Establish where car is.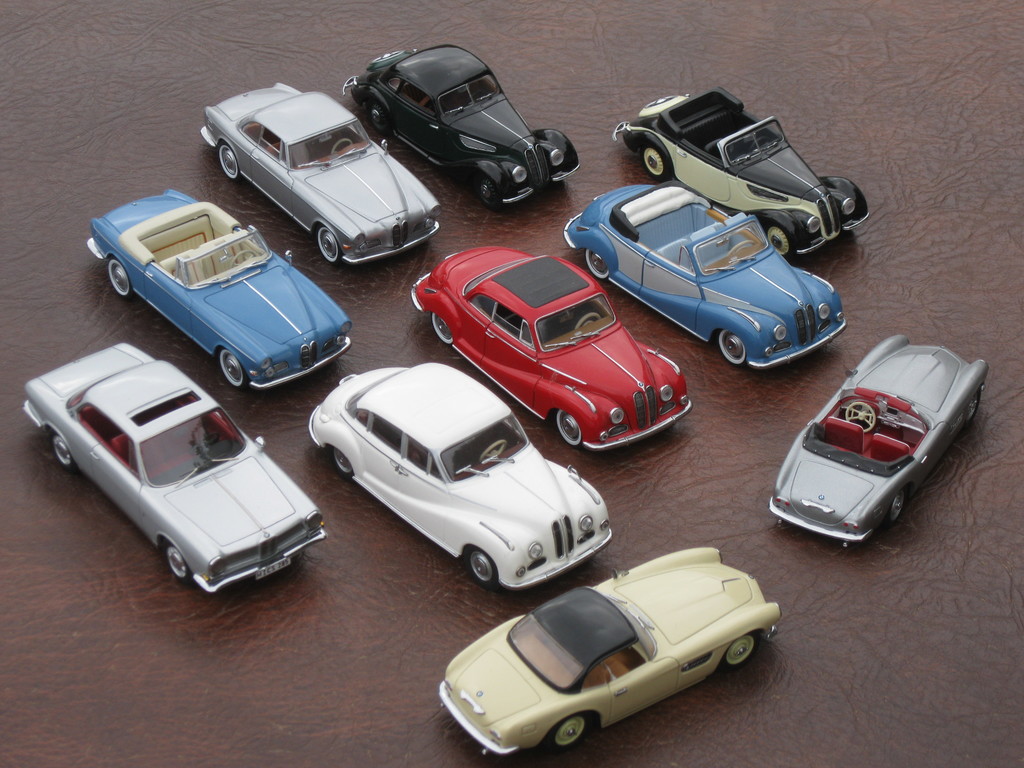
Established at x1=564, y1=178, x2=849, y2=369.
